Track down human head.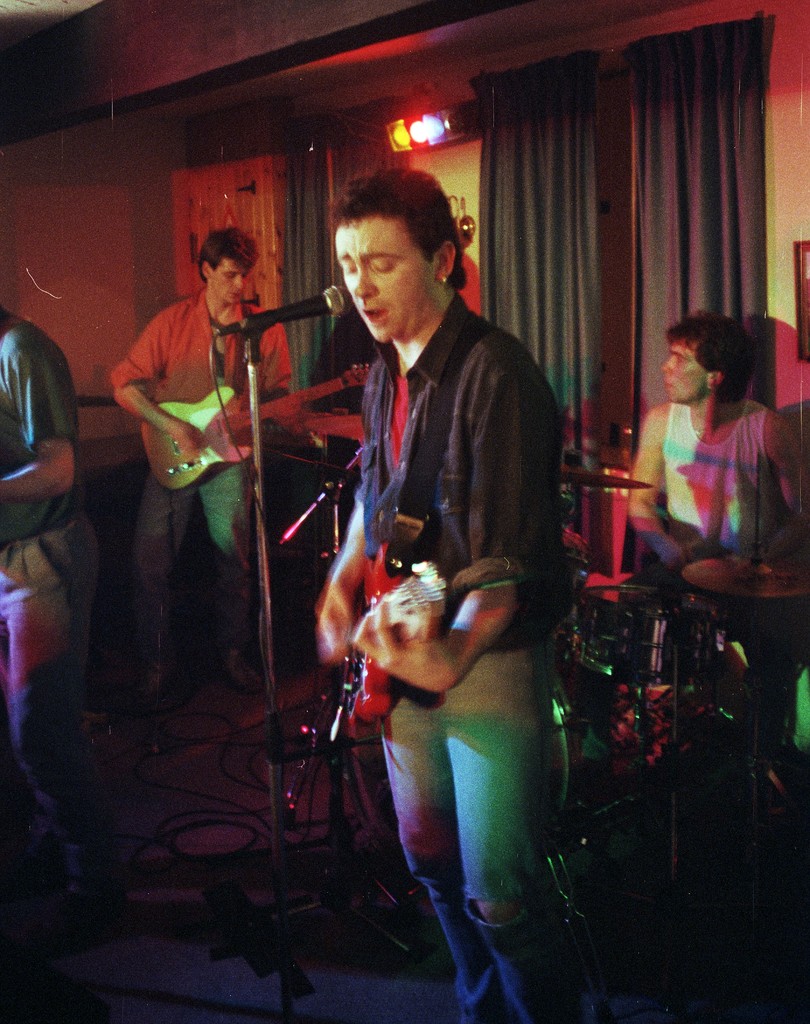
Tracked to 657 298 747 405.
